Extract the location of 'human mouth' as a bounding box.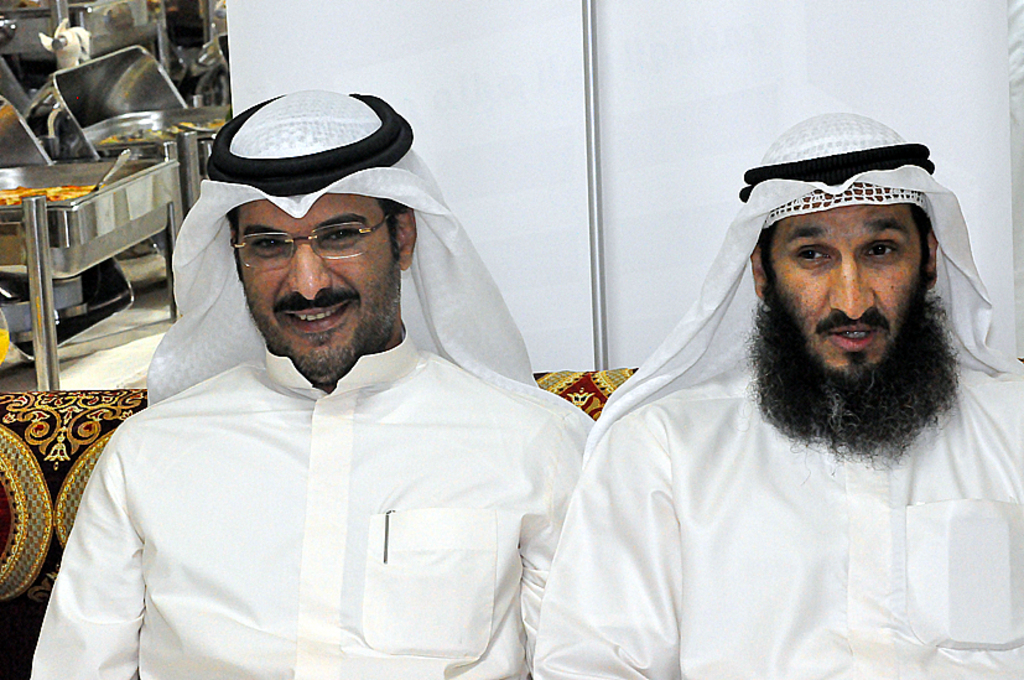
bbox=[284, 300, 352, 336].
